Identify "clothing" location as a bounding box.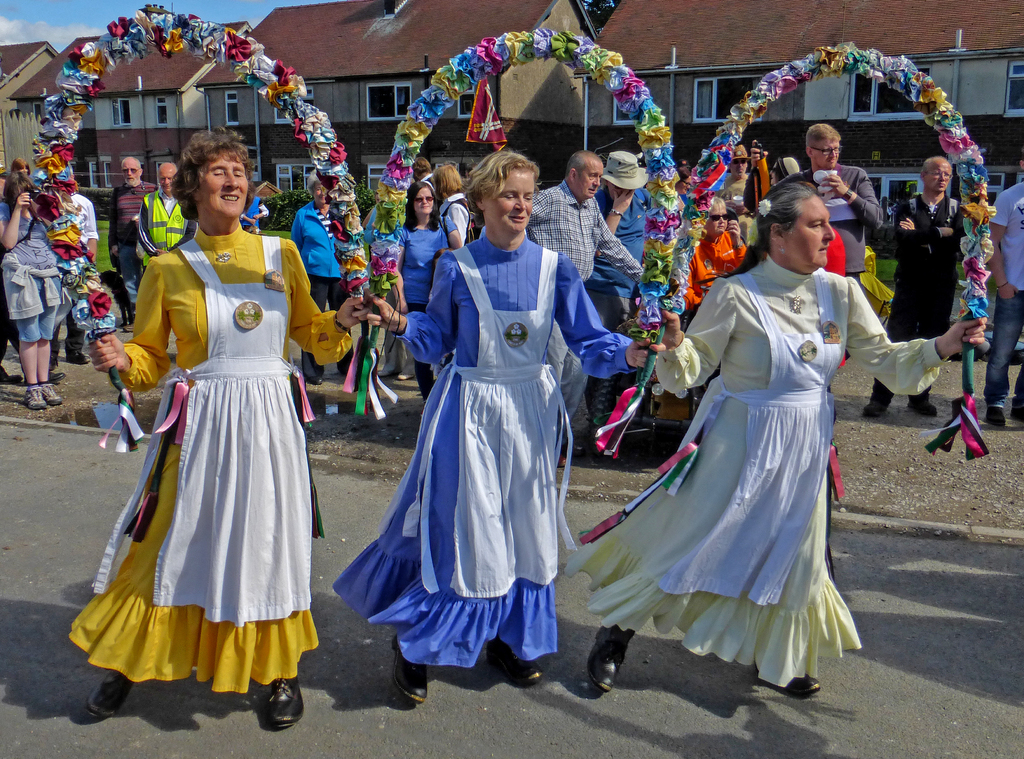
<bbox>286, 190, 346, 310</bbox>.
